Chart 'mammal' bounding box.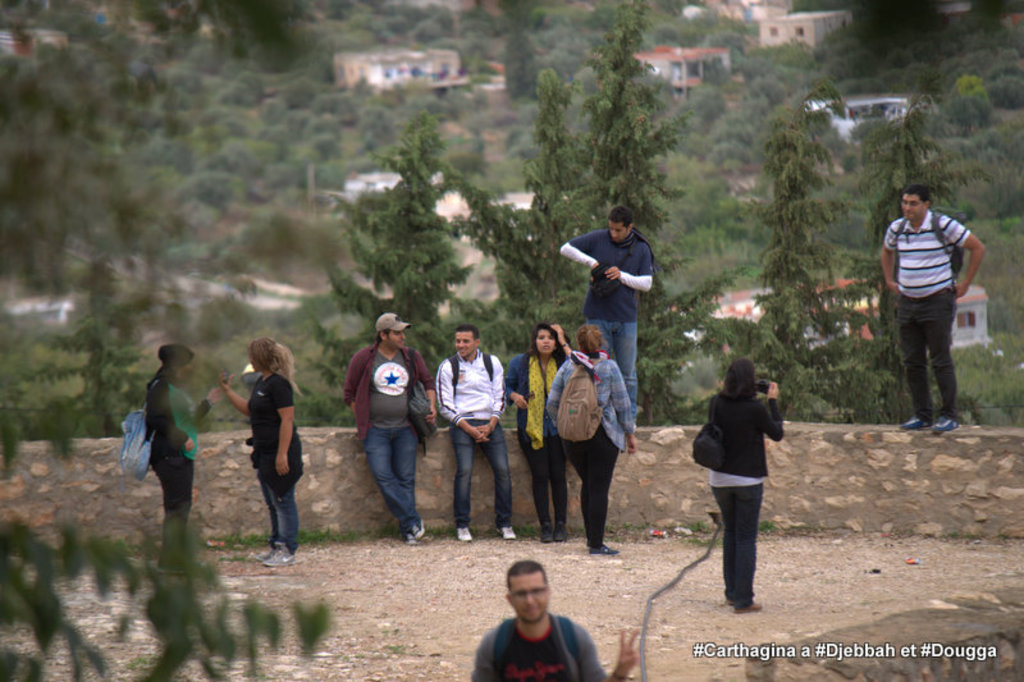
Charted: <bbox>434, 322, 517, 543</bbox>.
